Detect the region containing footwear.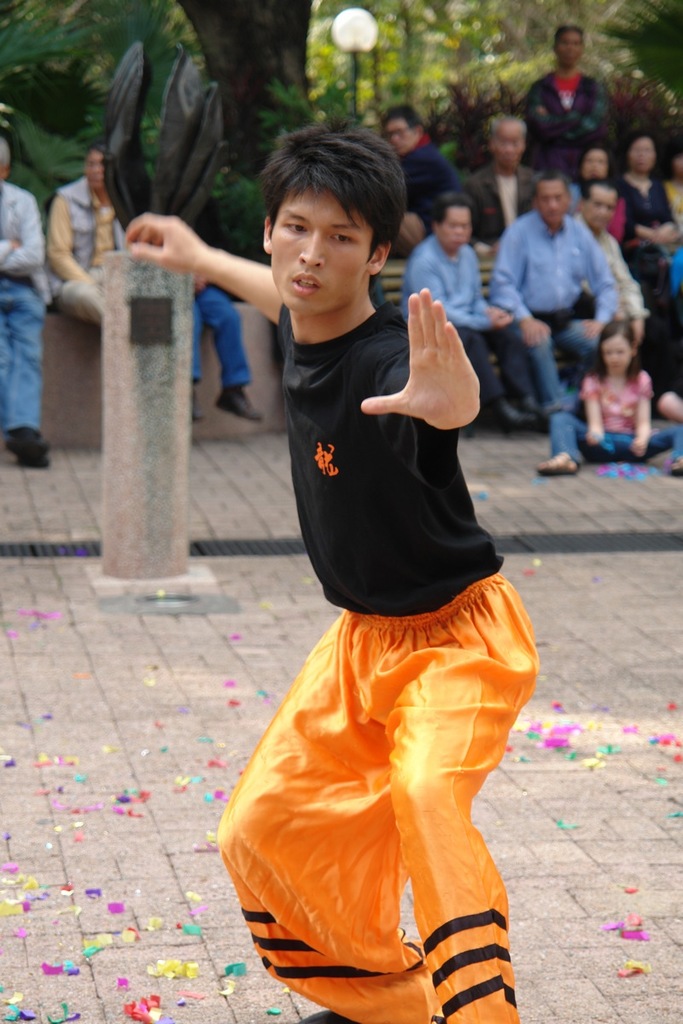
219, 385, 267, 423.
